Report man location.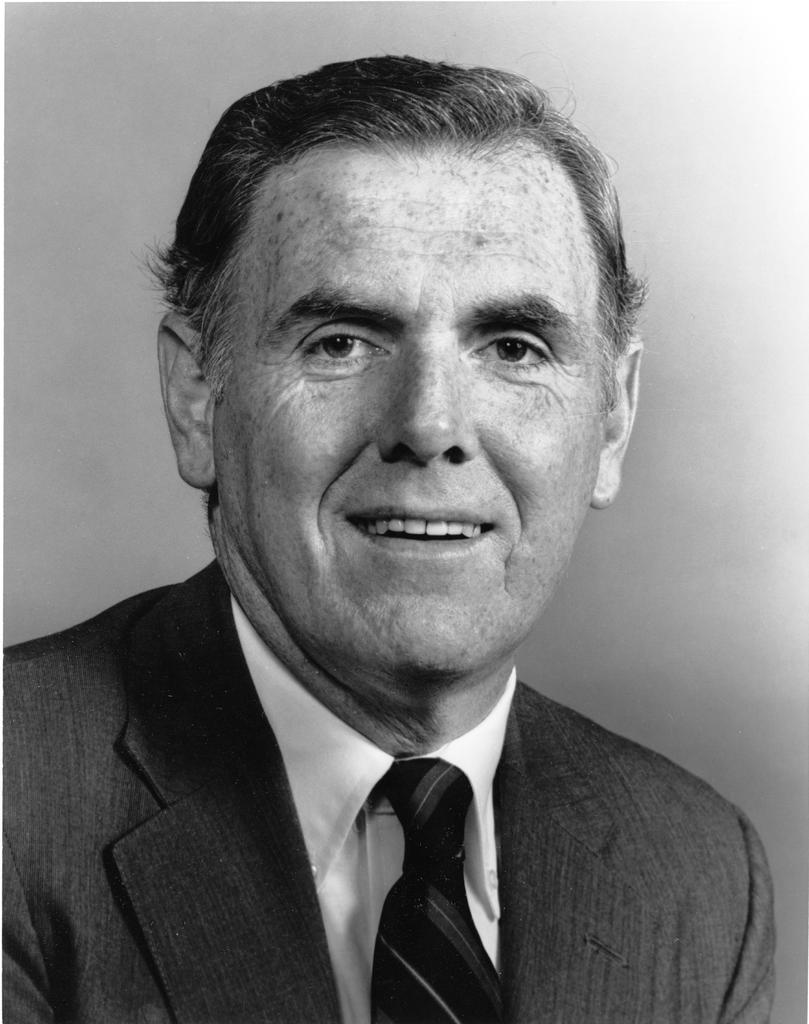
Report: <region>12, 95, 808, 1001</region>.
